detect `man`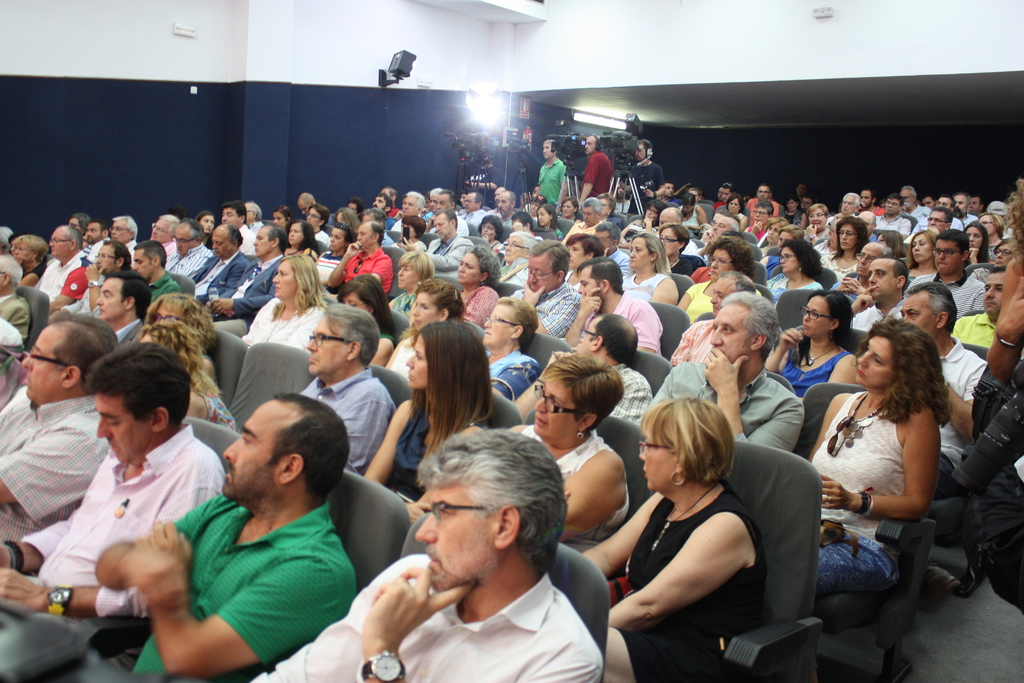
[left=2, top=336, right=224, bottom=682]
